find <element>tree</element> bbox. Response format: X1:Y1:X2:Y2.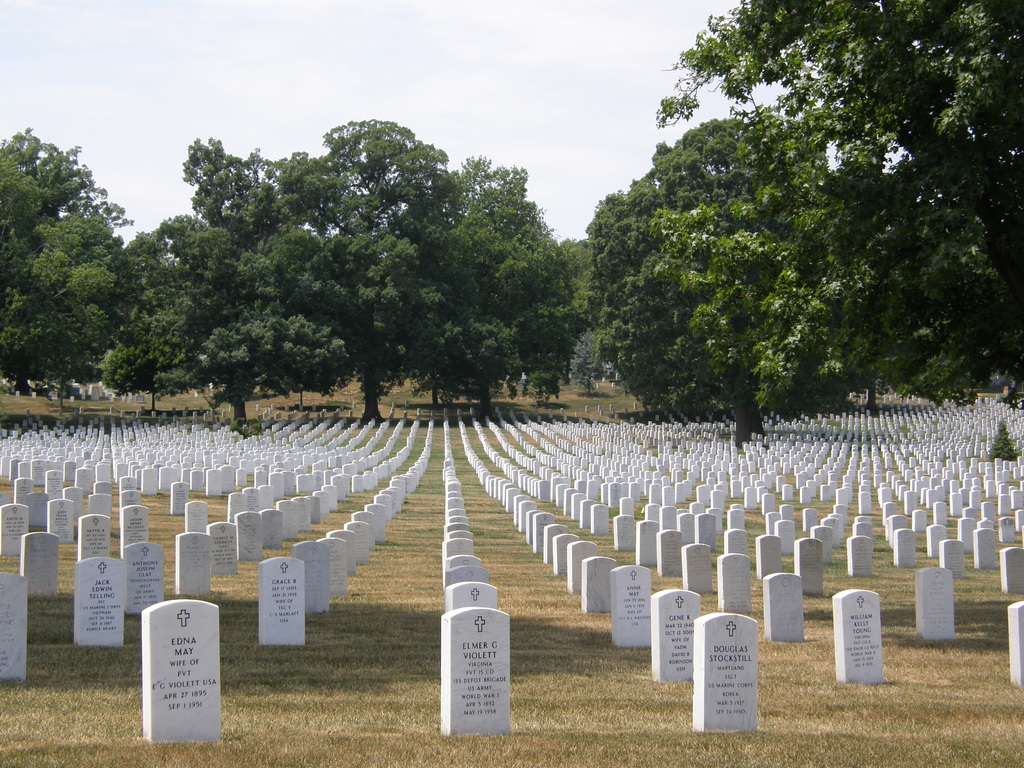
106:212:355:427.
